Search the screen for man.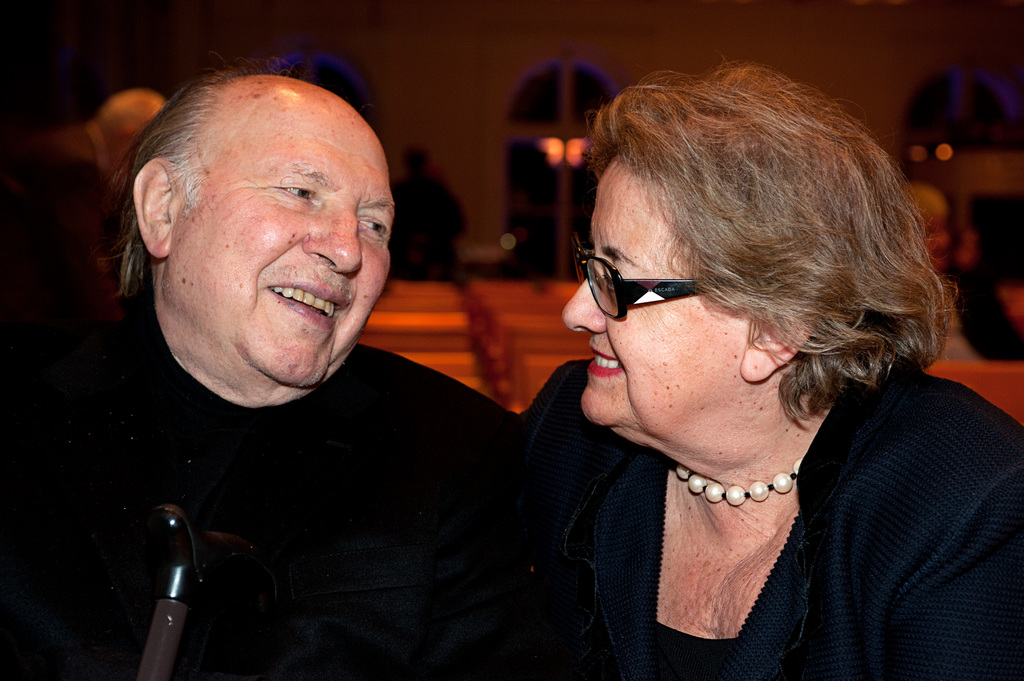
Found at 3/60/541/680.
